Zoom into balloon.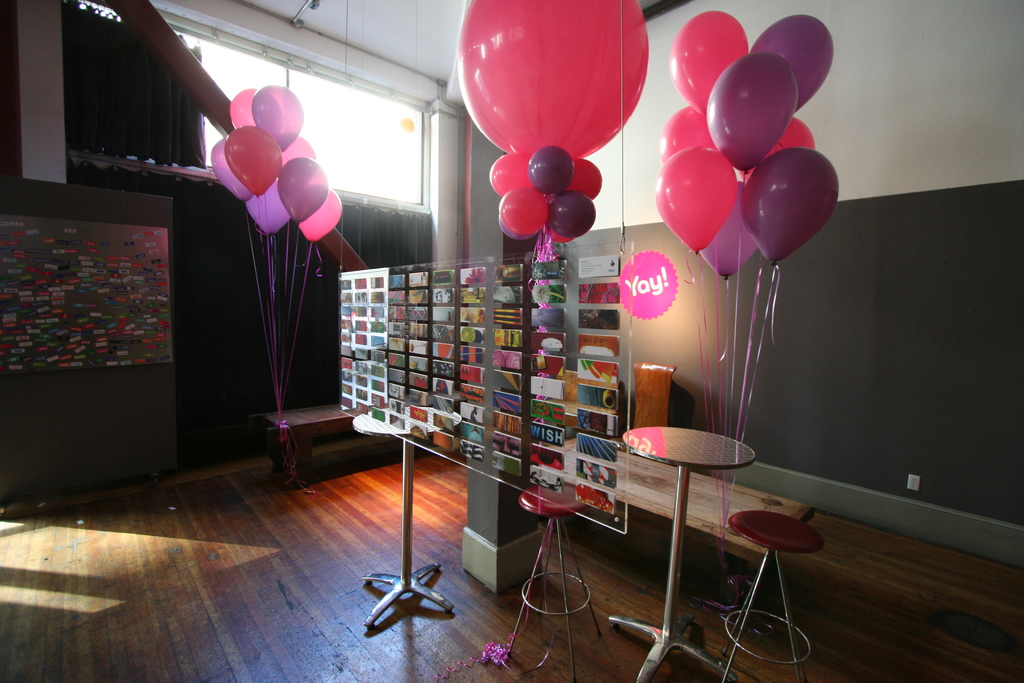
Zoom target: box=[296, 181, 343, 242].
